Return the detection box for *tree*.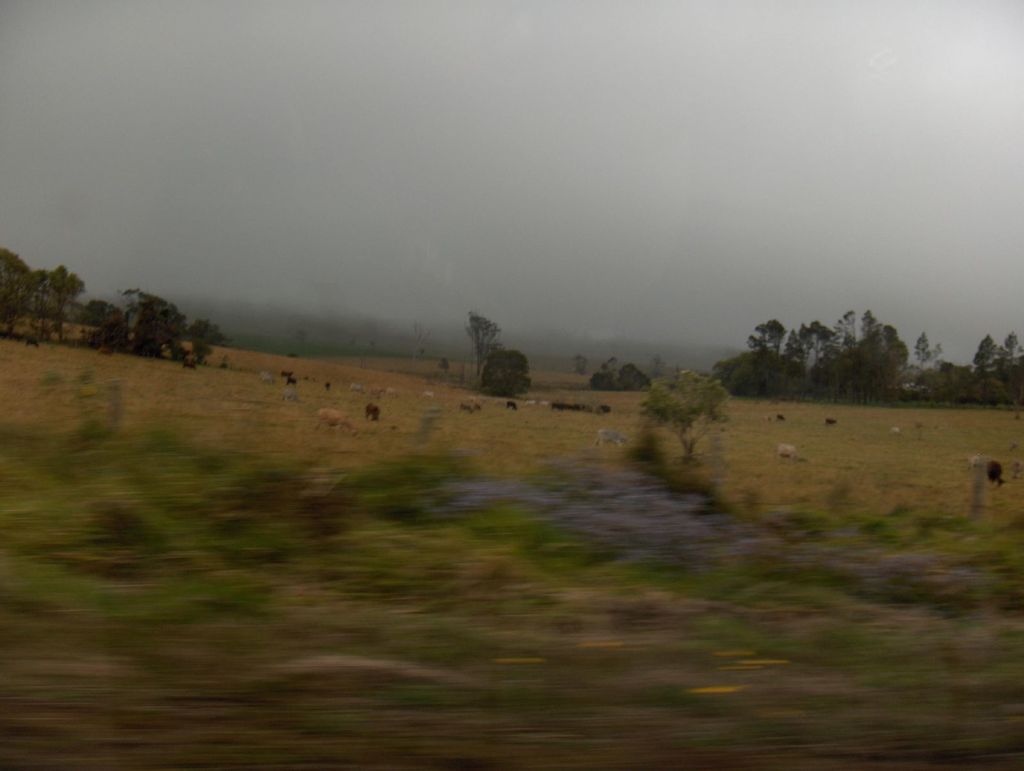
pyautogui.locateOnScreen(591, 364, 662, 393).
